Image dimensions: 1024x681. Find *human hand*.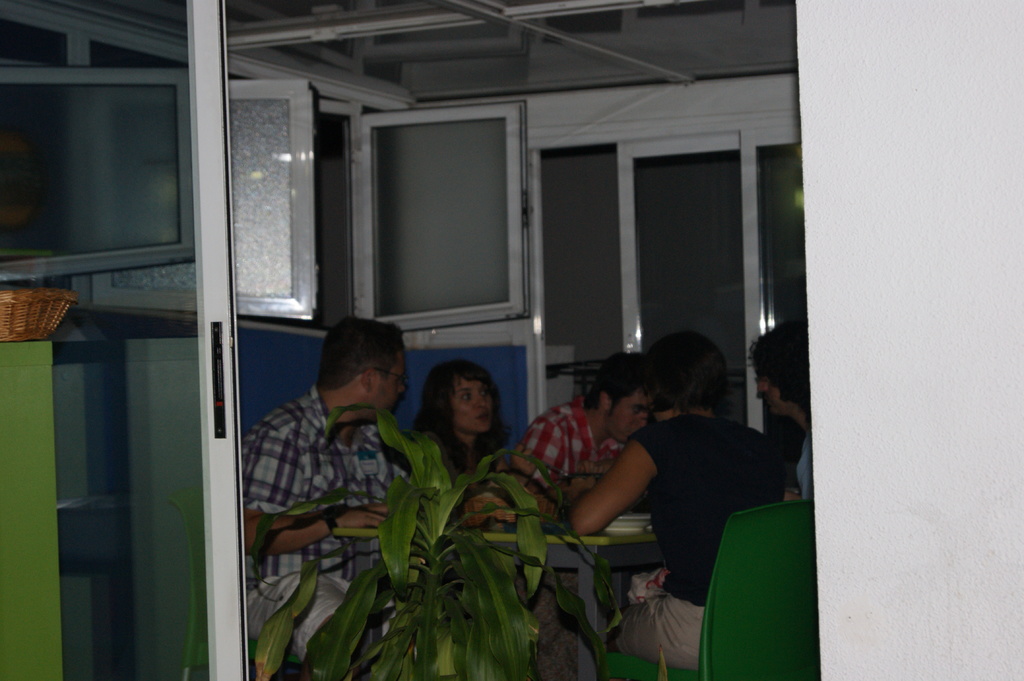
[left=568, top=476, right=597, bottom=501].
